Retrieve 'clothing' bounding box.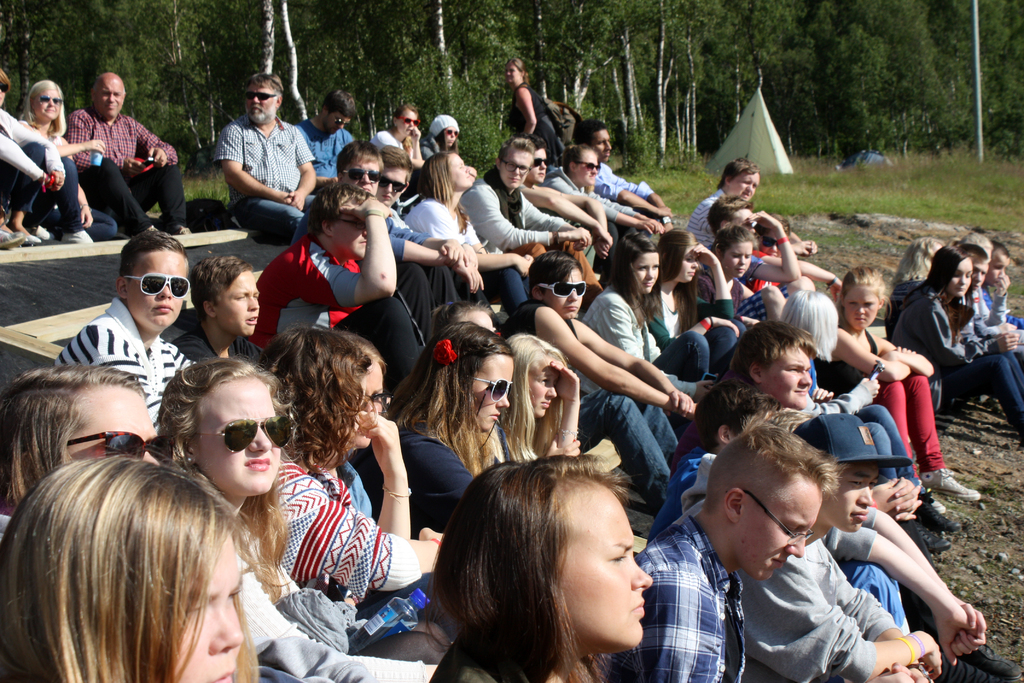
Bounding box: x1=689, y1=194, x2=764, y2=240.
